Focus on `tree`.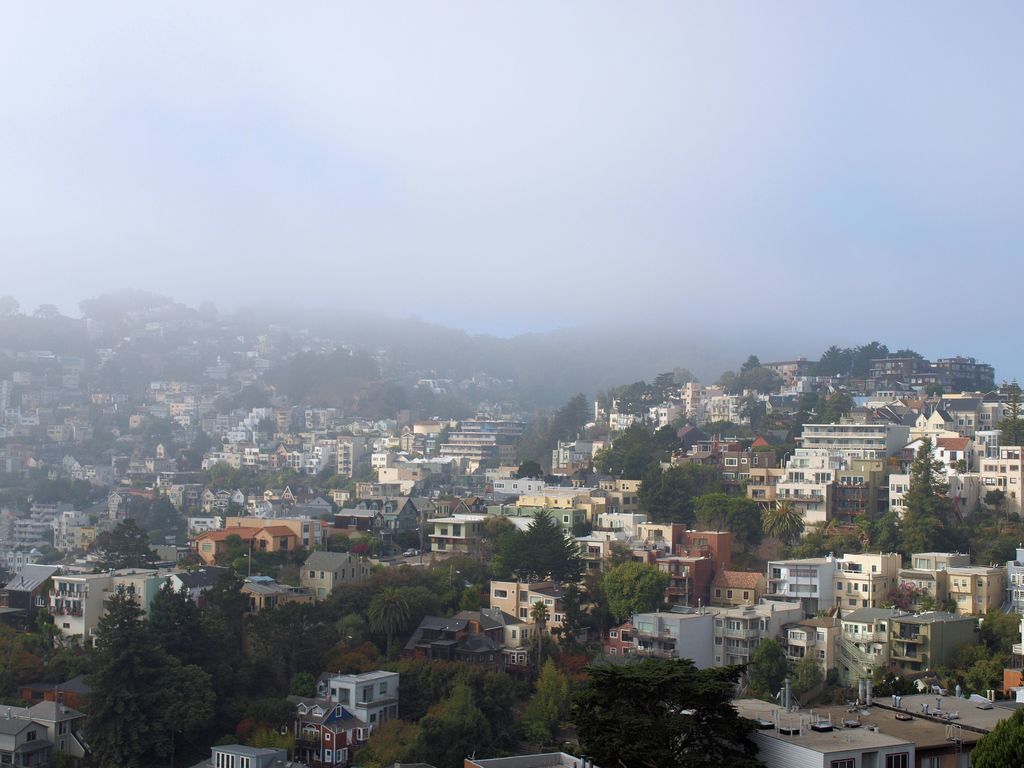
Focused at <bbox>36, 543, 68, 564</bbox>.
